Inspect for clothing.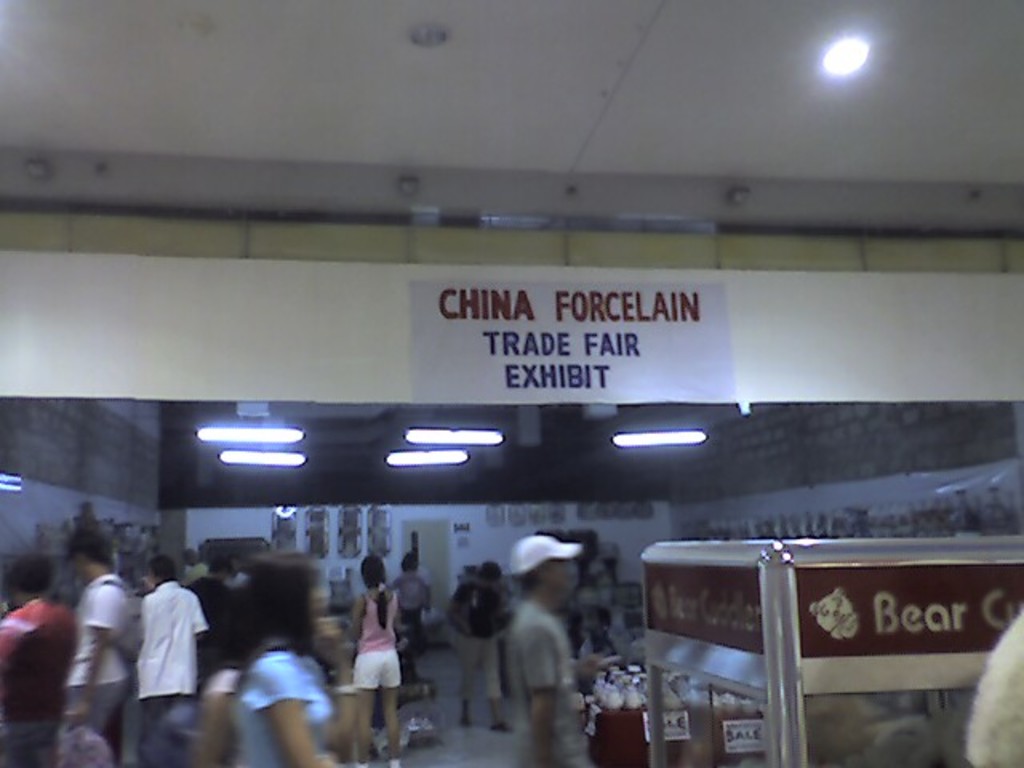
Inspection: <bbox>0, 590, 77, 755</bbox>.
